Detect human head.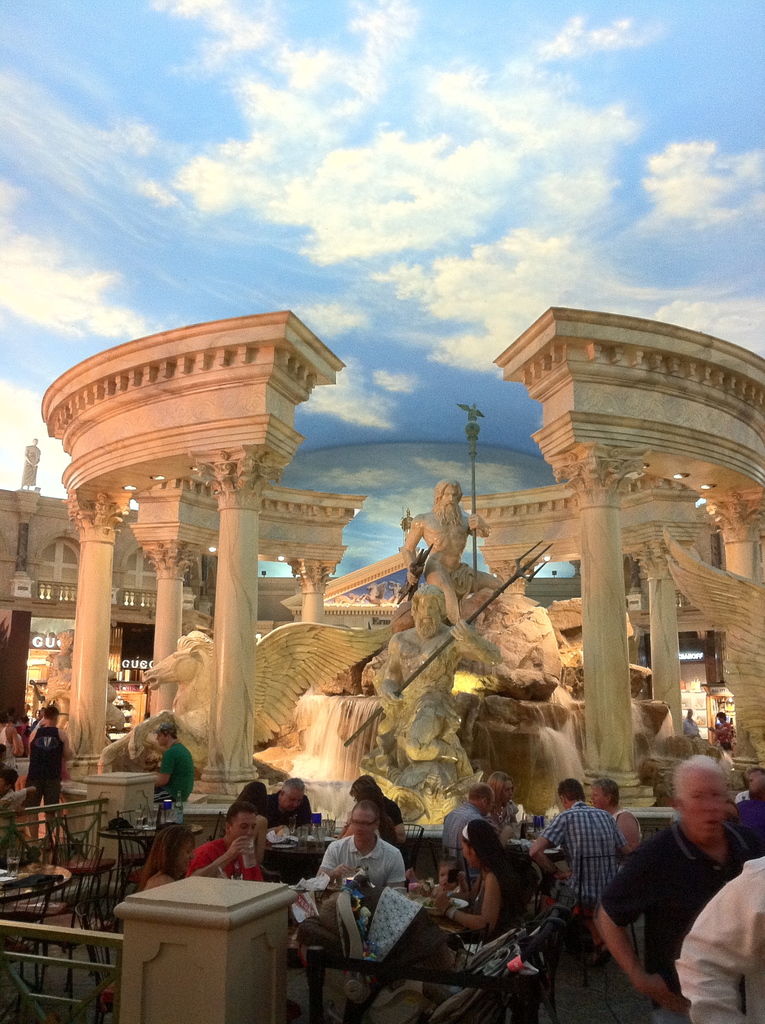
Detected at crop(151, 826, 197, 875).
